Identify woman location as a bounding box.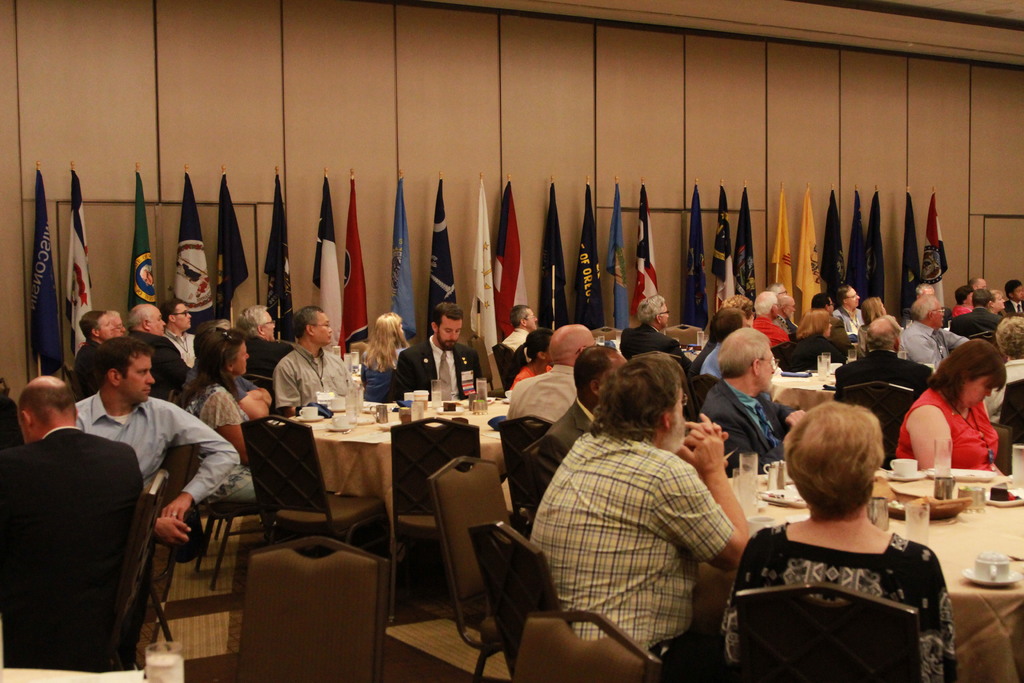
<region>791, 309, 846, 369</region>.
